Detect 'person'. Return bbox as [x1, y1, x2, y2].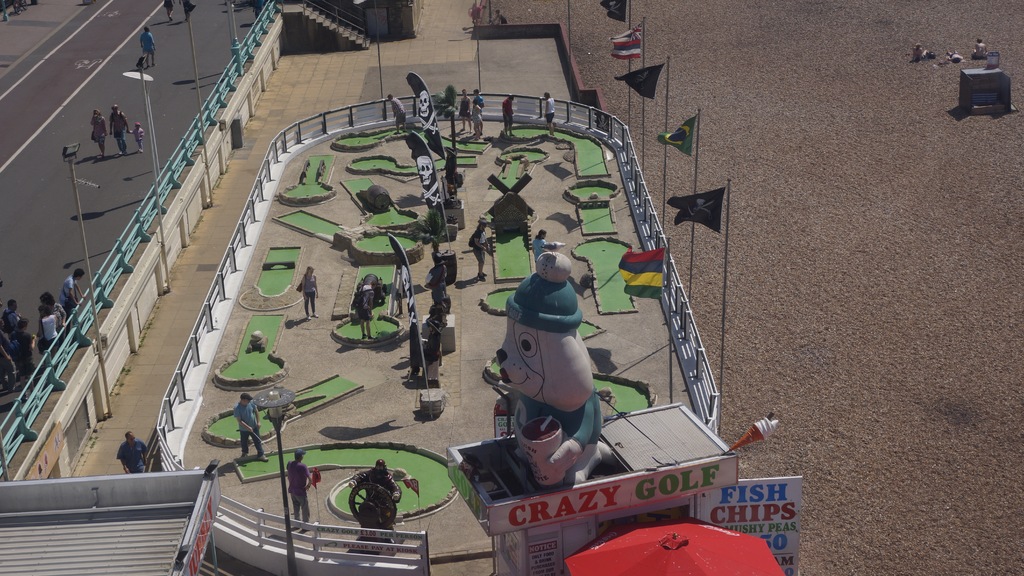
[298, 263, 319, 323].
